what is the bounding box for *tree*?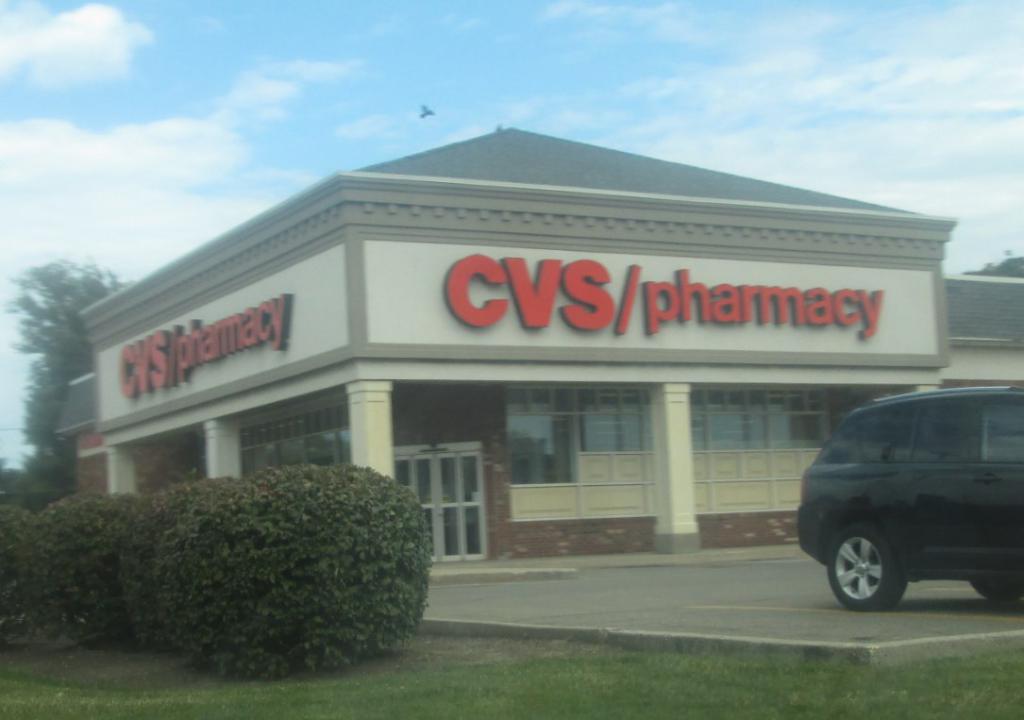
[x1=961, y1=251, x2=1023, y2=277].
